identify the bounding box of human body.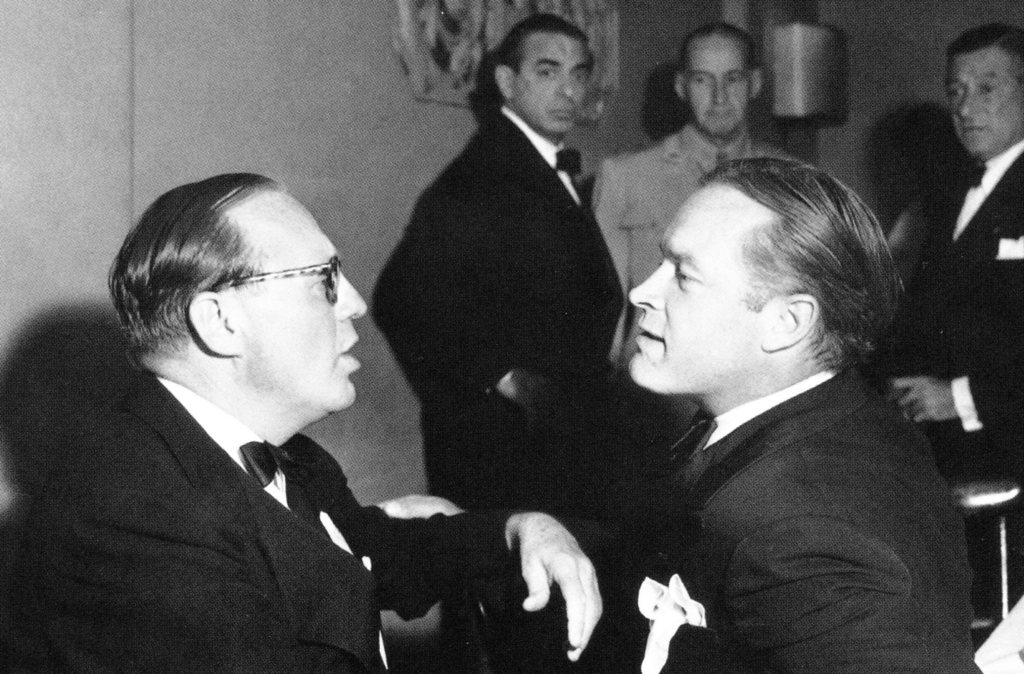
[left=582, top=161, right=983, bottom=671].
